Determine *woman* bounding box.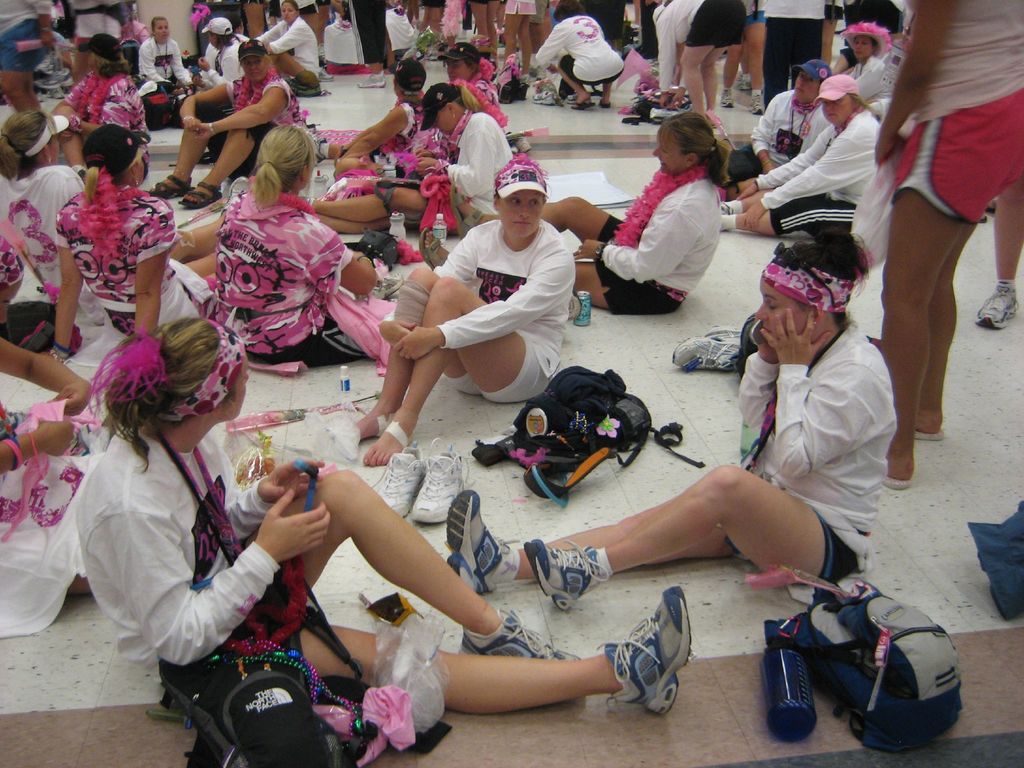
Determined: BBox(717, 71, 883, 228).
